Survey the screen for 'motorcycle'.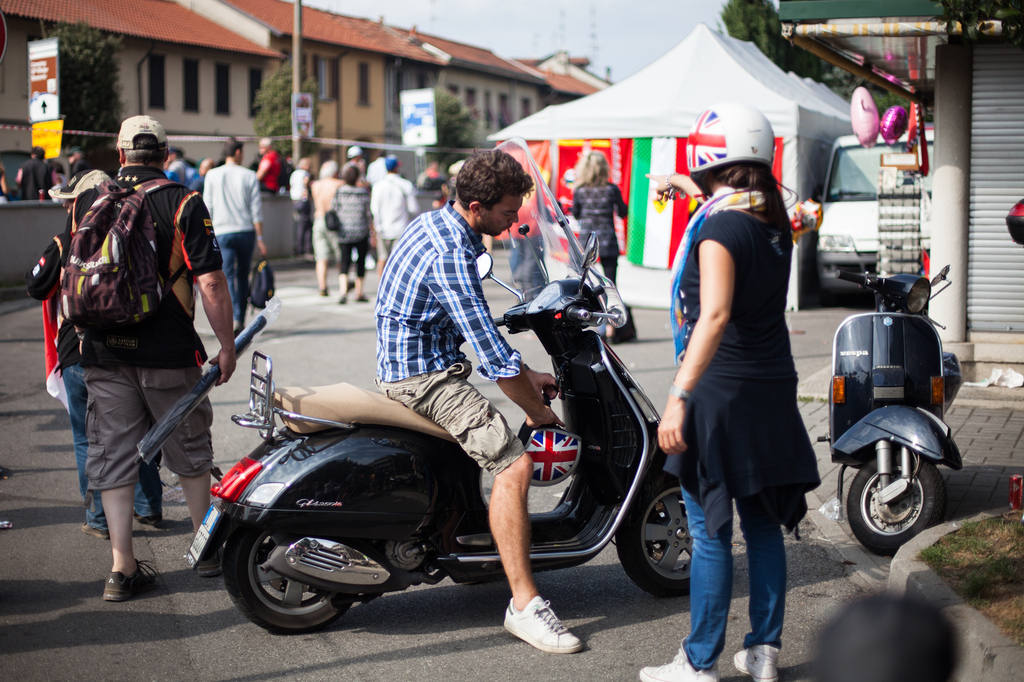
Survey found: 822:256:968:567.
